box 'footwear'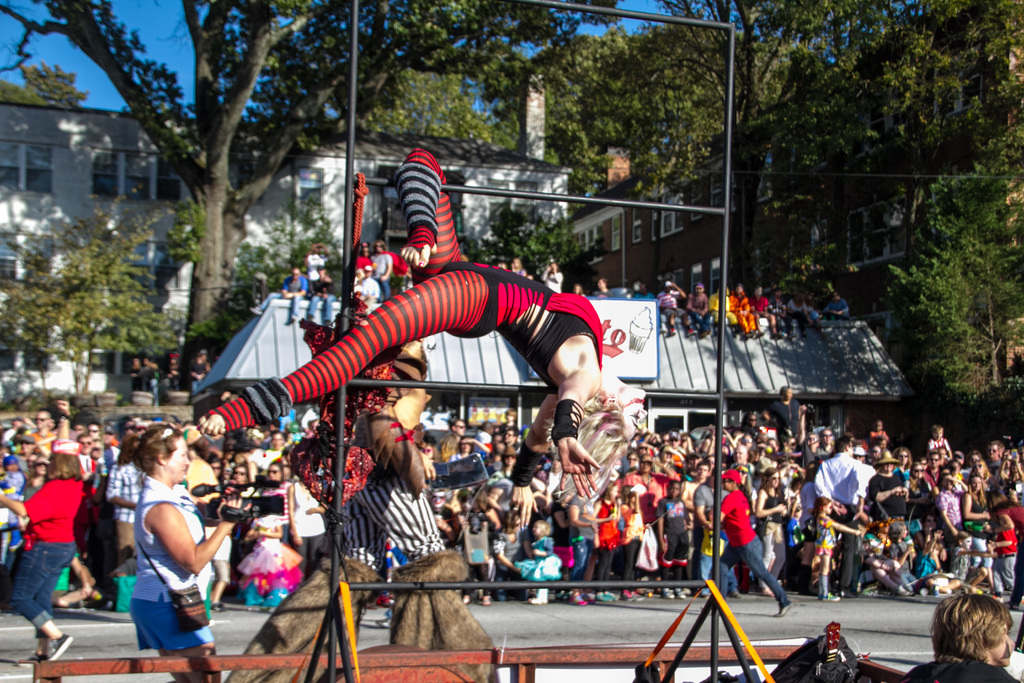
{"x1": 14, "y1": 648, "x2": 40, "y2": 666}
